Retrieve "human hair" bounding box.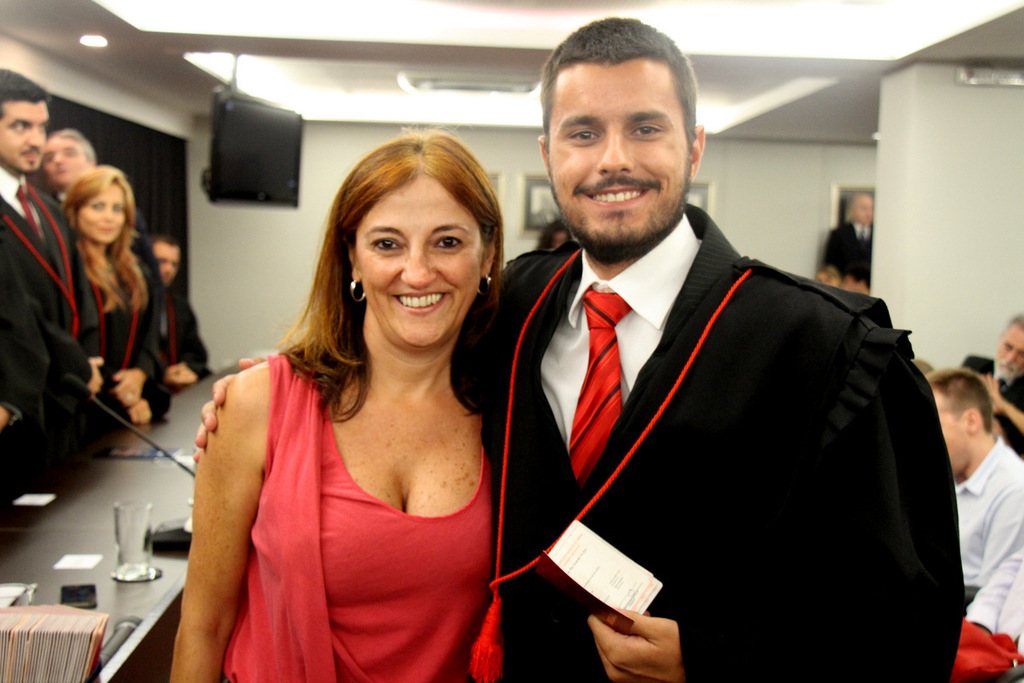
Bounding box: x1=849, y1=190, x2=875, y2=221.
